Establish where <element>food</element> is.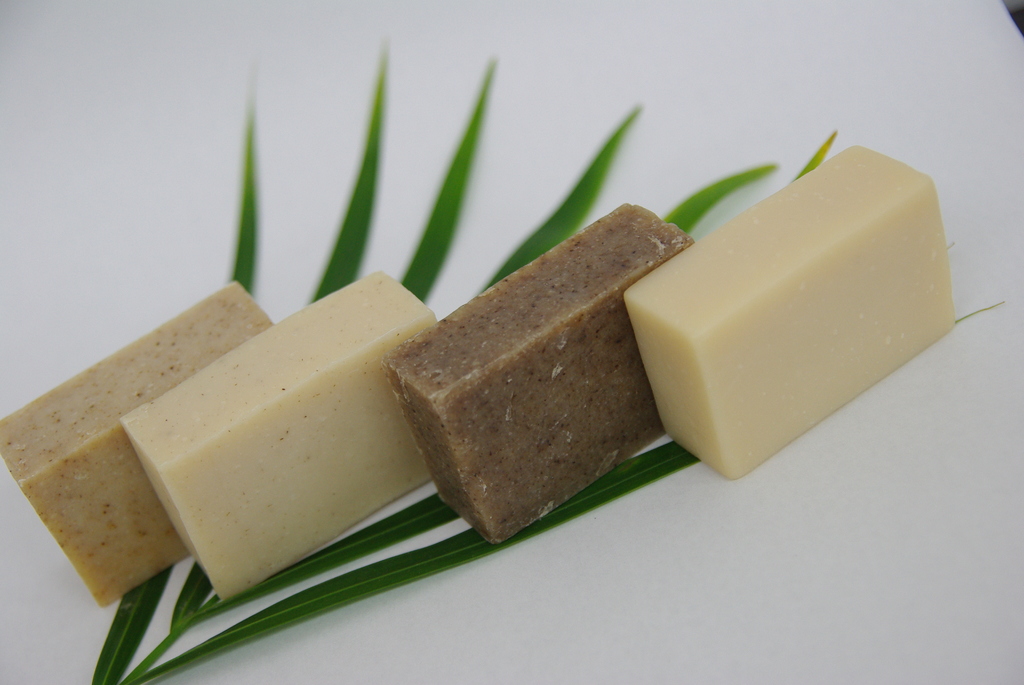
Established at region(0, 280, 277, 608).
